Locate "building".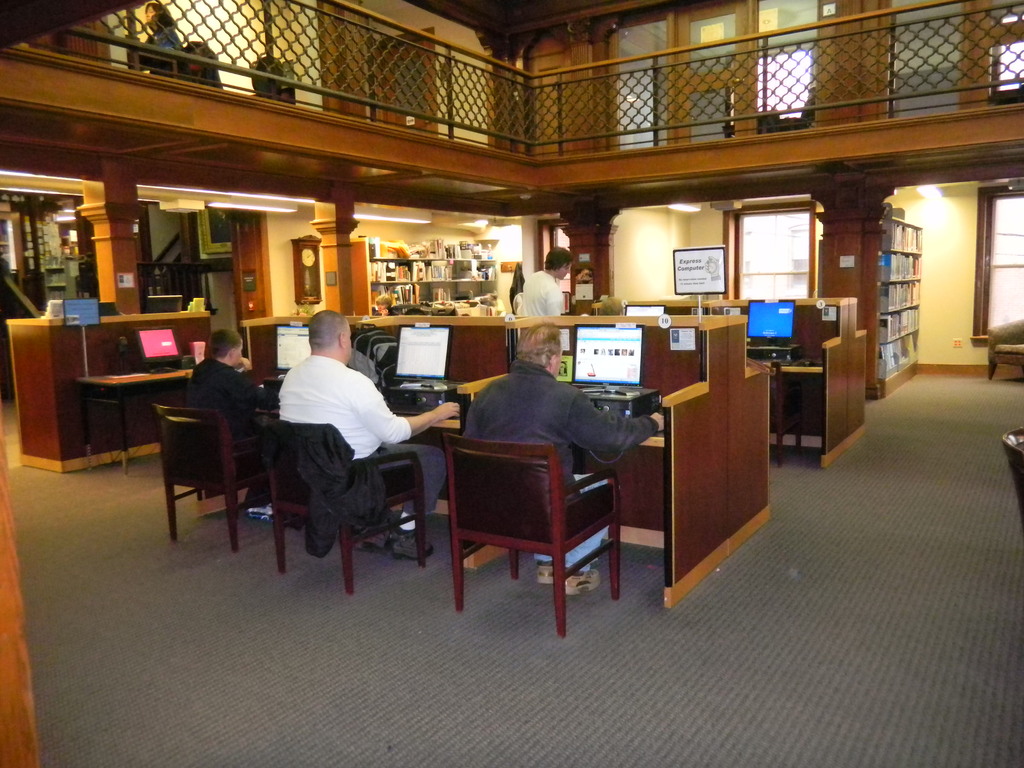
Bounding box: 0, 0, 1023, 767.
